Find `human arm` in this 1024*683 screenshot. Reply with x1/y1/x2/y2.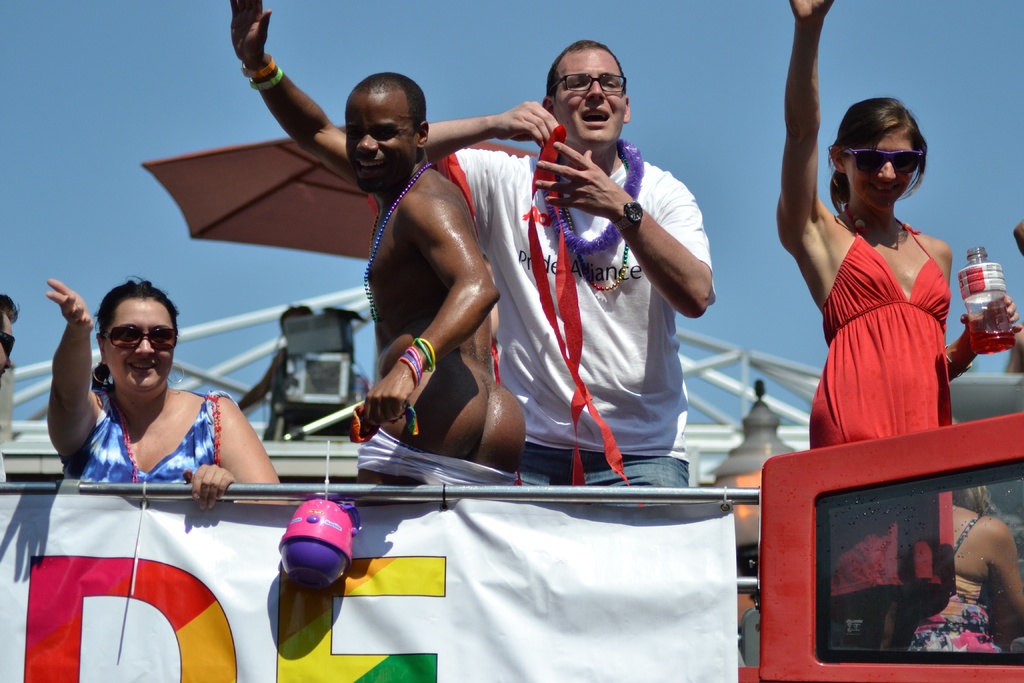
182/394/285/513.
